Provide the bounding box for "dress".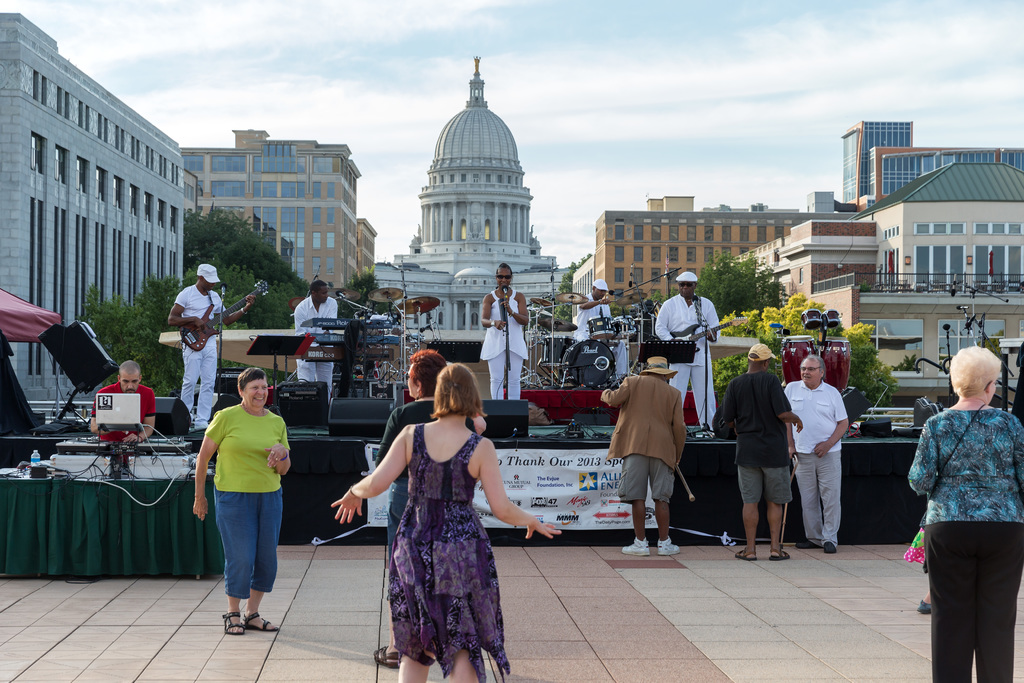
(355, 397, 497, 662).
